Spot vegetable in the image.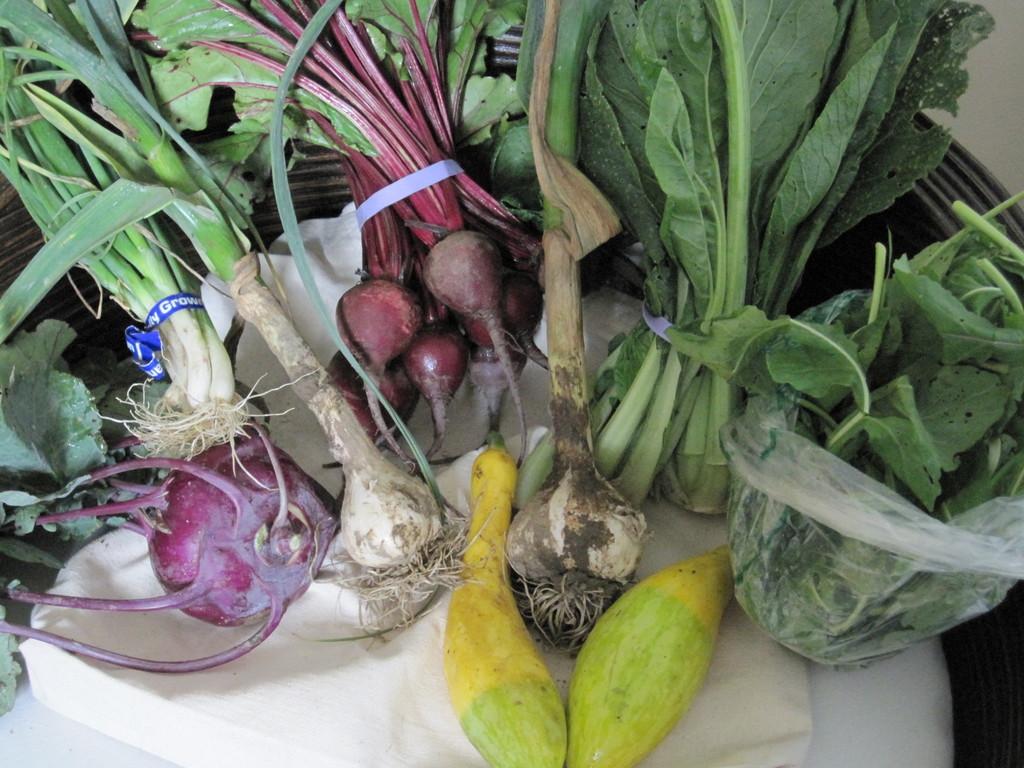
vegetable found at (607, 0, 994, 507).
